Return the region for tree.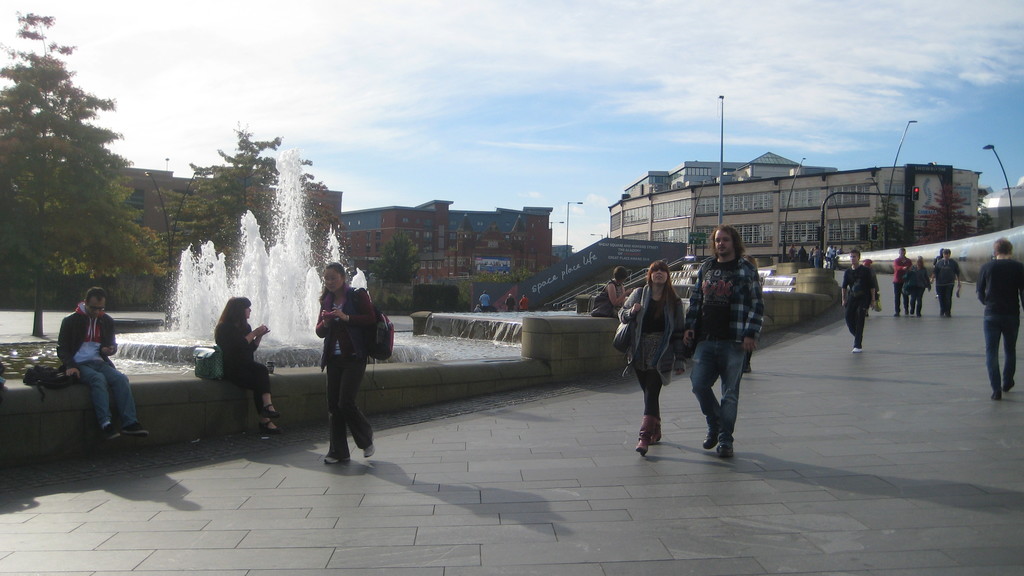
region(929, 181, 973, 250).
